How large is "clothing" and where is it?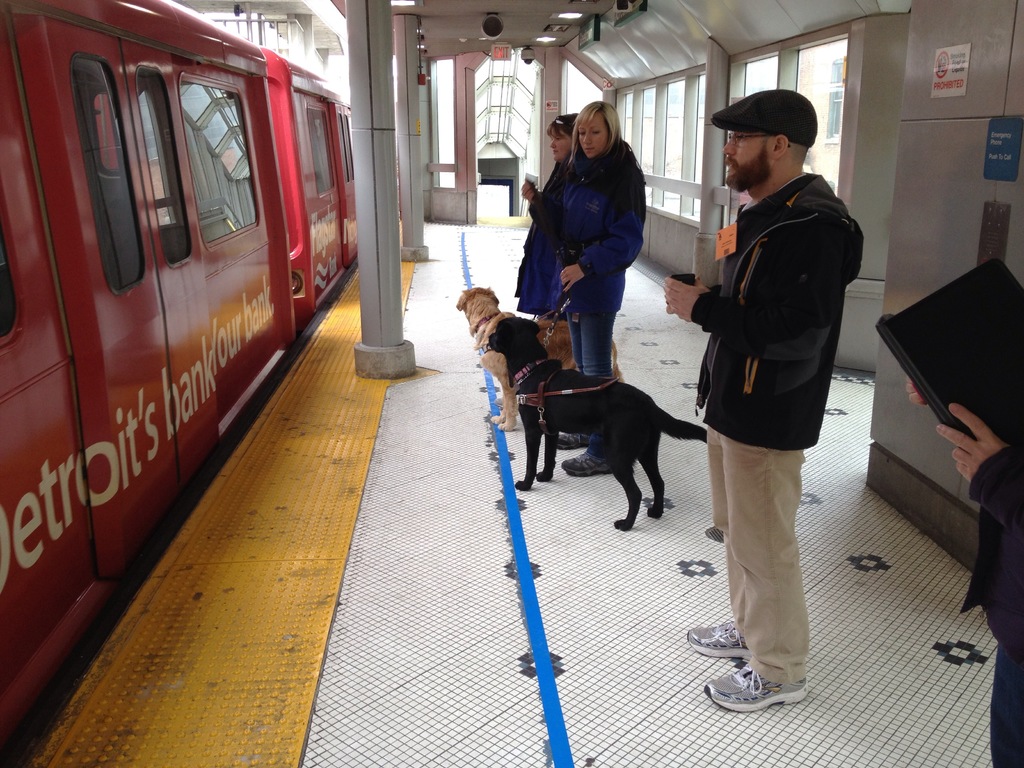
Bounding box: l=942, t=317, r=1023, b=767.
